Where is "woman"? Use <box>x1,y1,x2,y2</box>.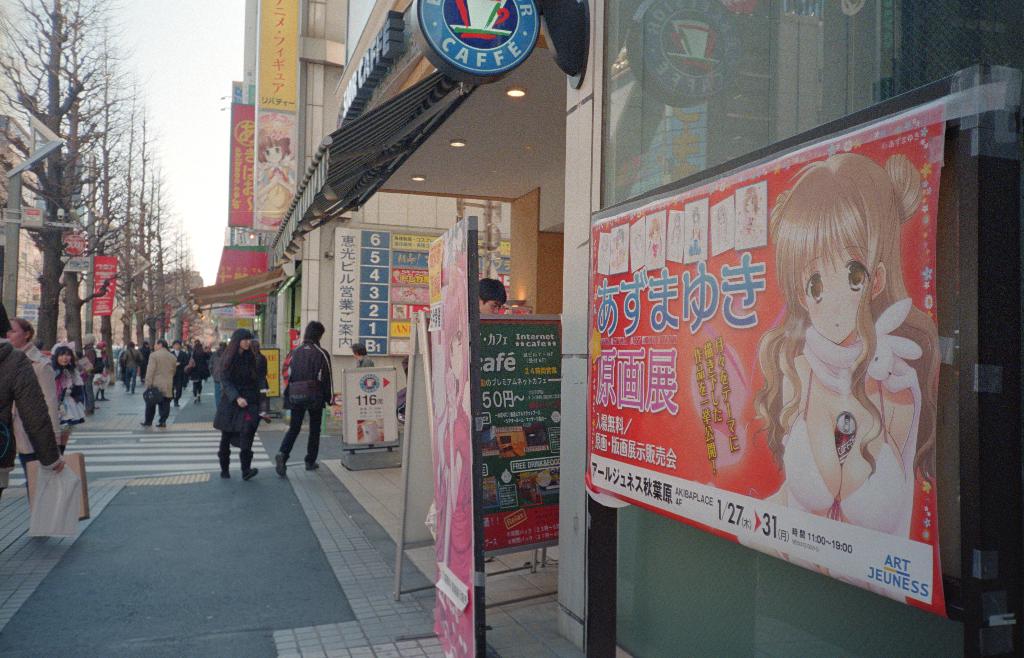
<box>201,330,257,489</box>.
